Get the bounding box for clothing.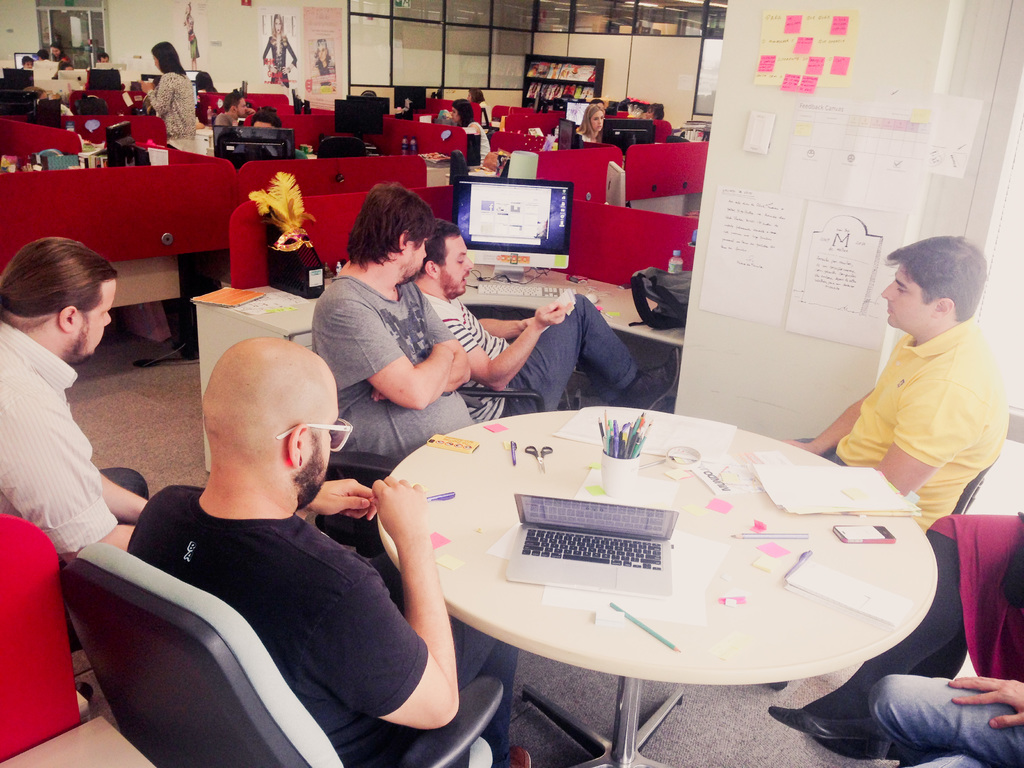
pyautogui.locateOnScreen(787, 309, 1005, 529).
